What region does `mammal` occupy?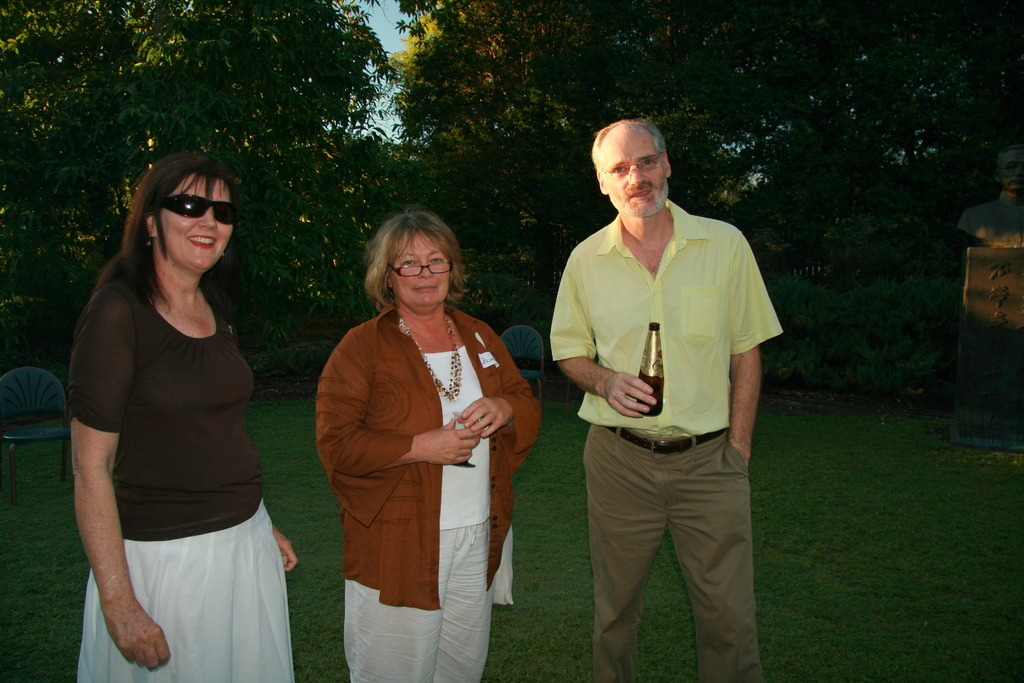
541, 111, 782, 682.
